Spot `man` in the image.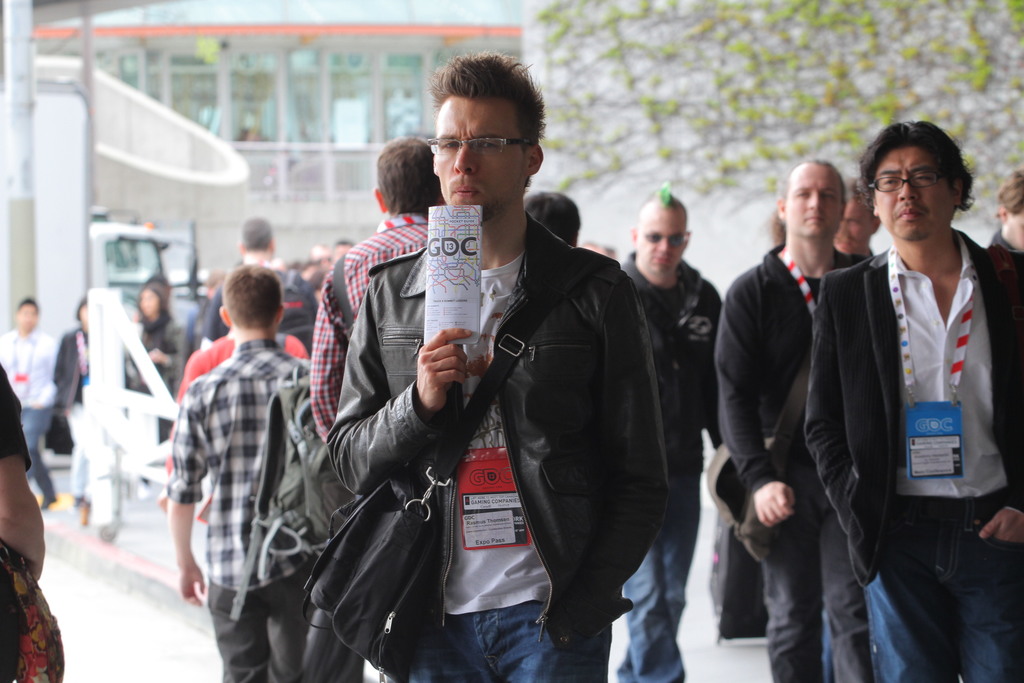
`man` found at (x1=614, y1=183, x2=724, y2=682).
